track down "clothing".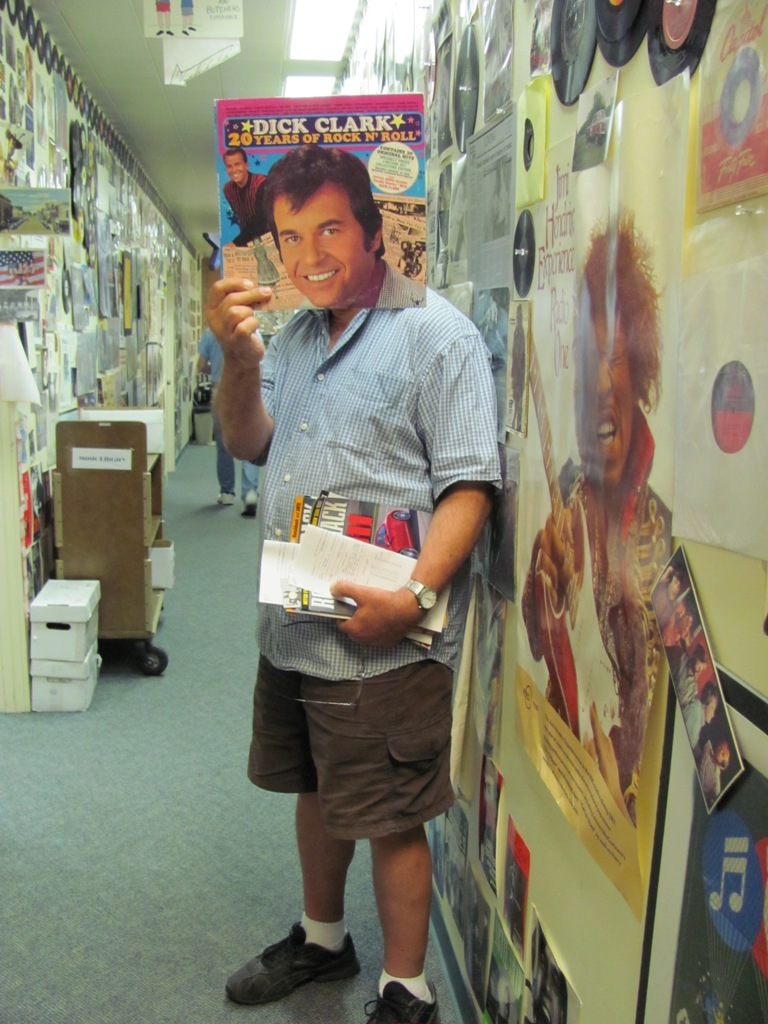
Tracked to bbox=[191, 340, 258, 496].
